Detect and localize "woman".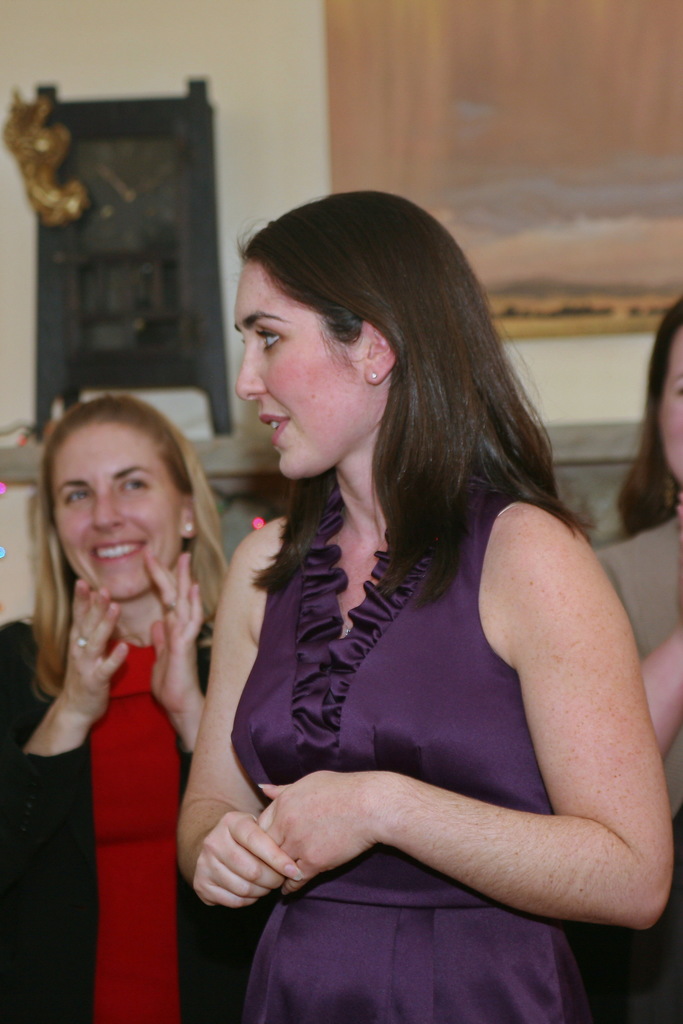
Localized at [0, 391, 233, 1023].
